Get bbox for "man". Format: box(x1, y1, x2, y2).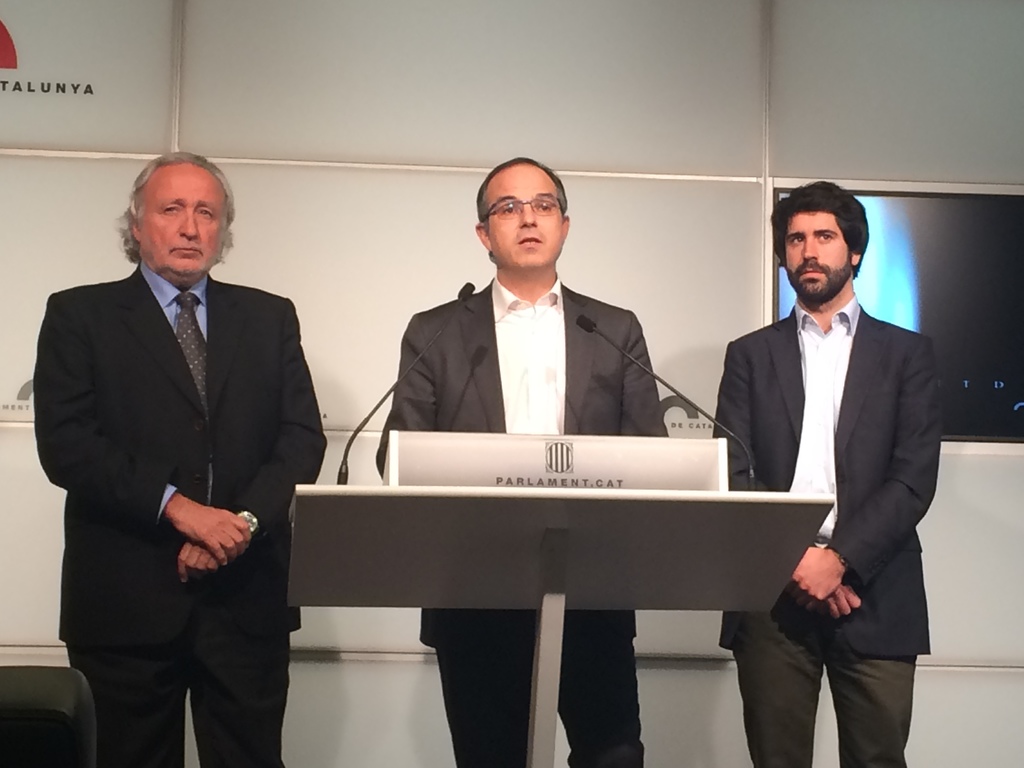
box(730, 147, 962, 753).
